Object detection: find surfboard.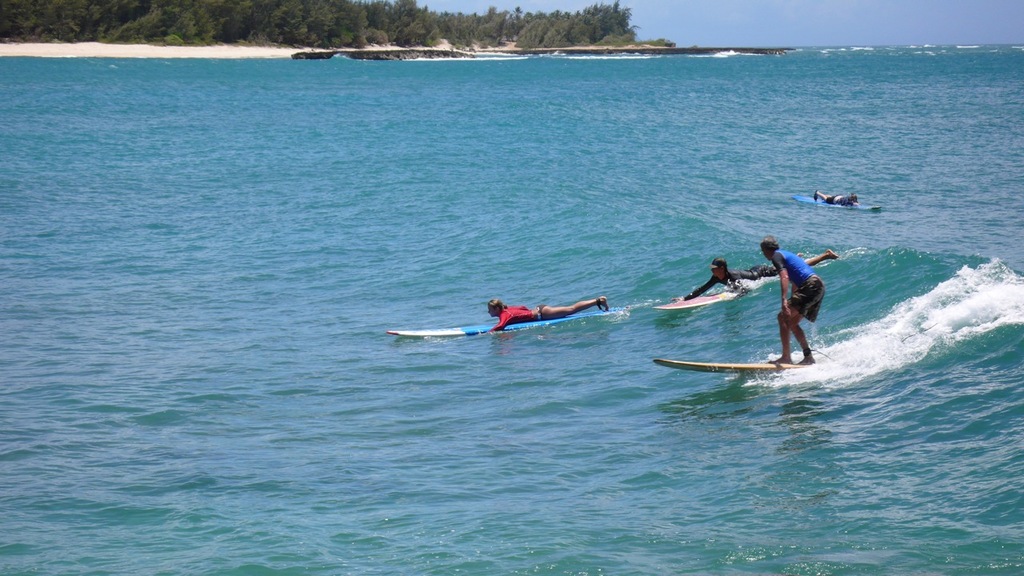
select_region(654, 286, 751, 313).
